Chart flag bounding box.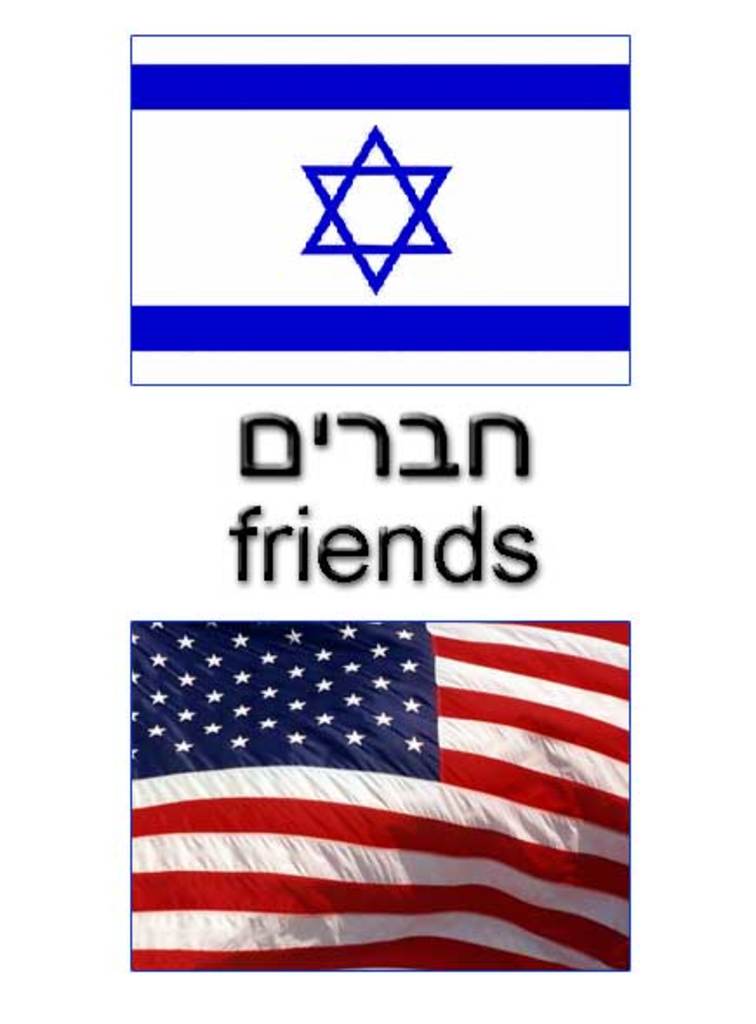
Charted: (106,596,638,970).
